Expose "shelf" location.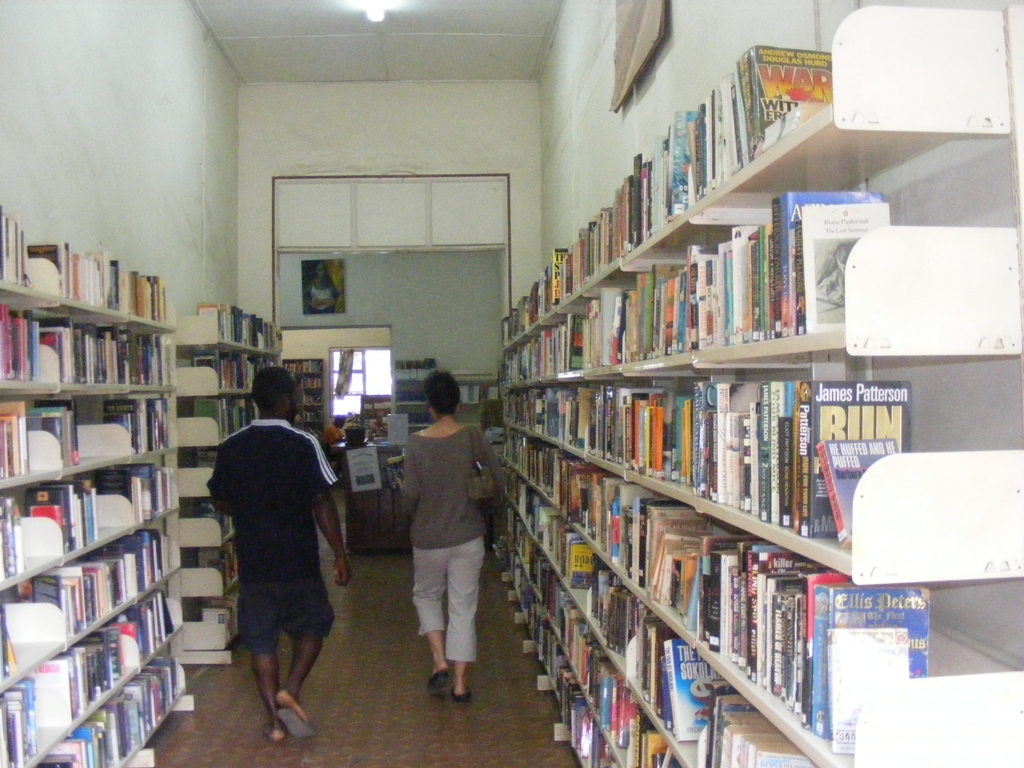
Exposed at detection(177, 601, 239, 666).
